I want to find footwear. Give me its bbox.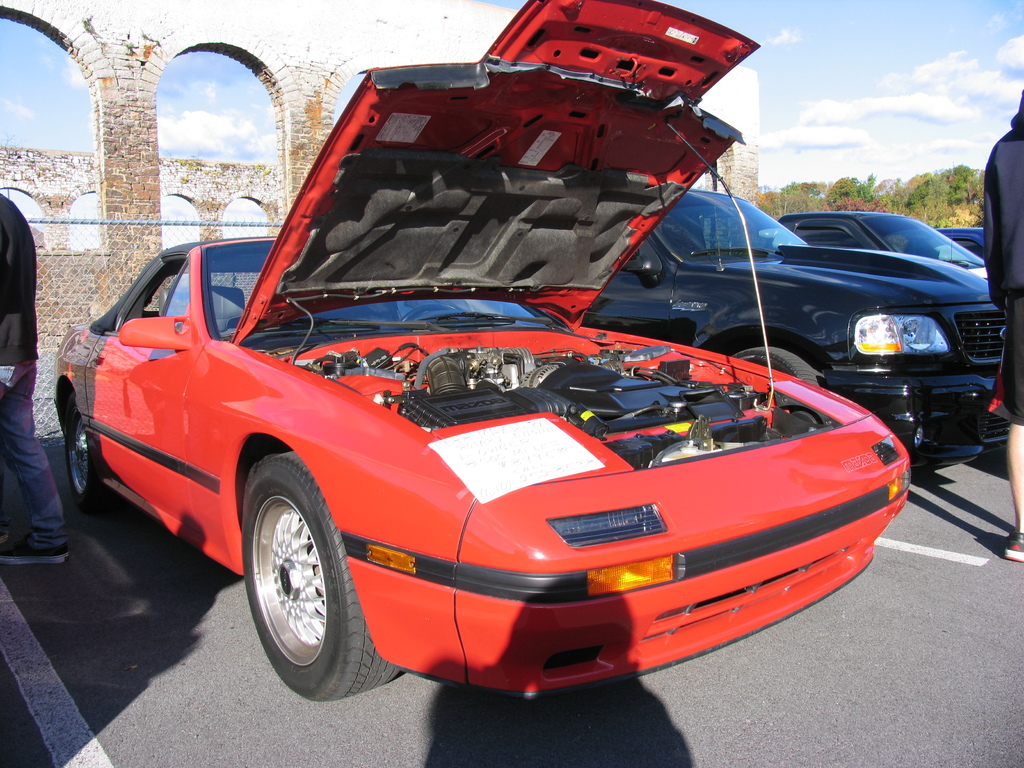
select_region(0, 531, 69, 564).
